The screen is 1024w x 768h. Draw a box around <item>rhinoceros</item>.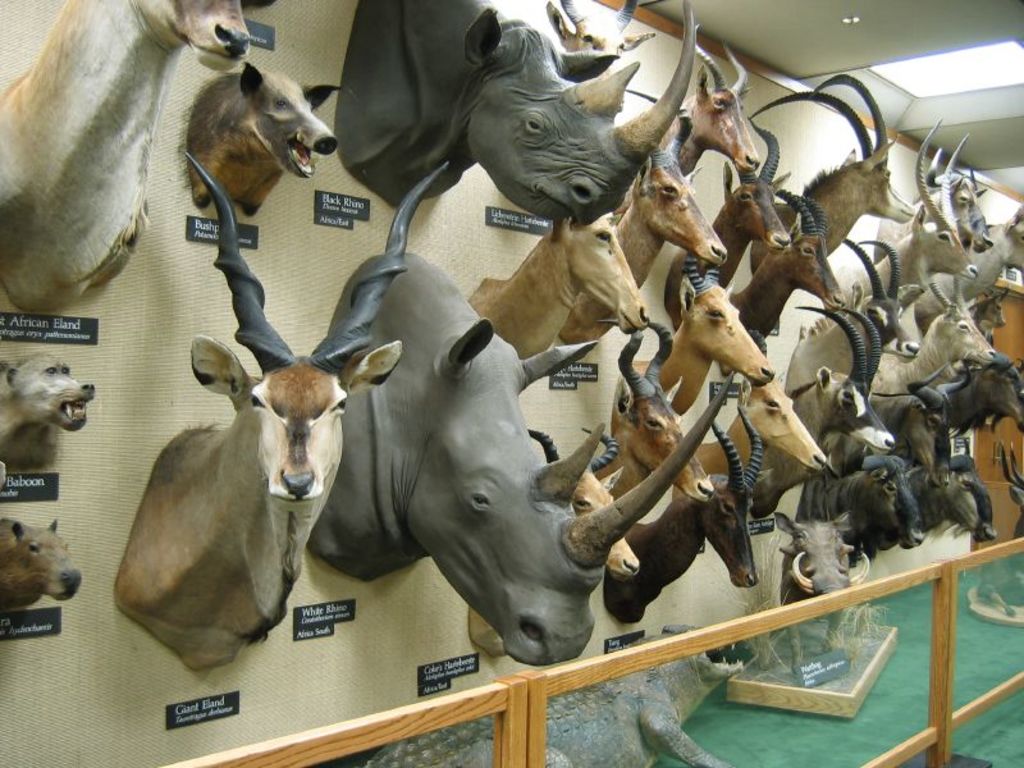
{"left": 337, "top": 0, "right": 696, "bottom": 221}.
